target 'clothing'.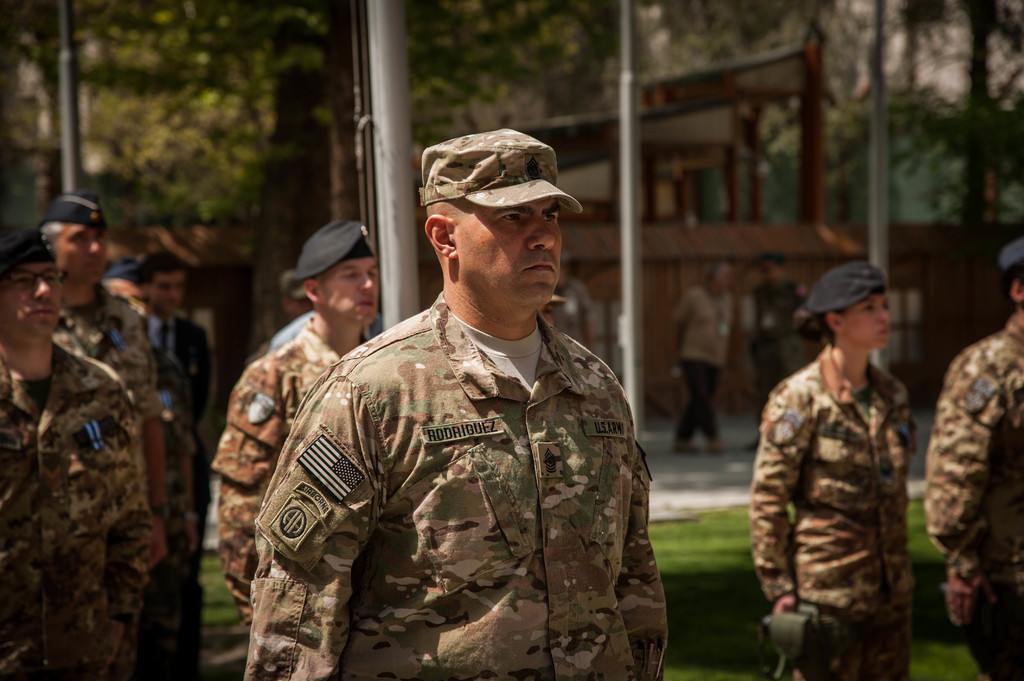
Target region: [left=0, top=342, right=150, bottom=678].
